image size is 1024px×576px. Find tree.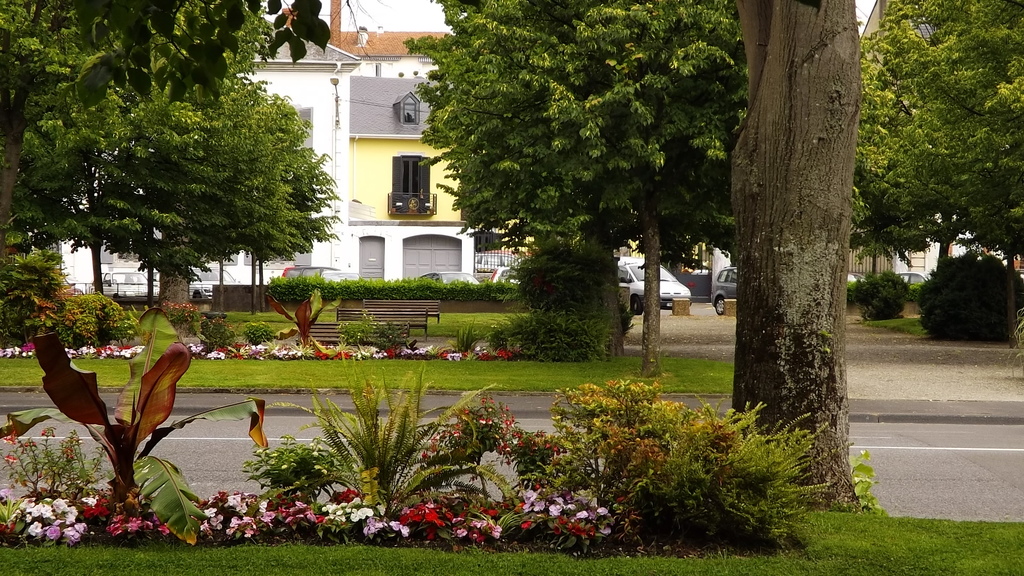
pyautogui.locateOnScreen(411, 0, 757, 383).
